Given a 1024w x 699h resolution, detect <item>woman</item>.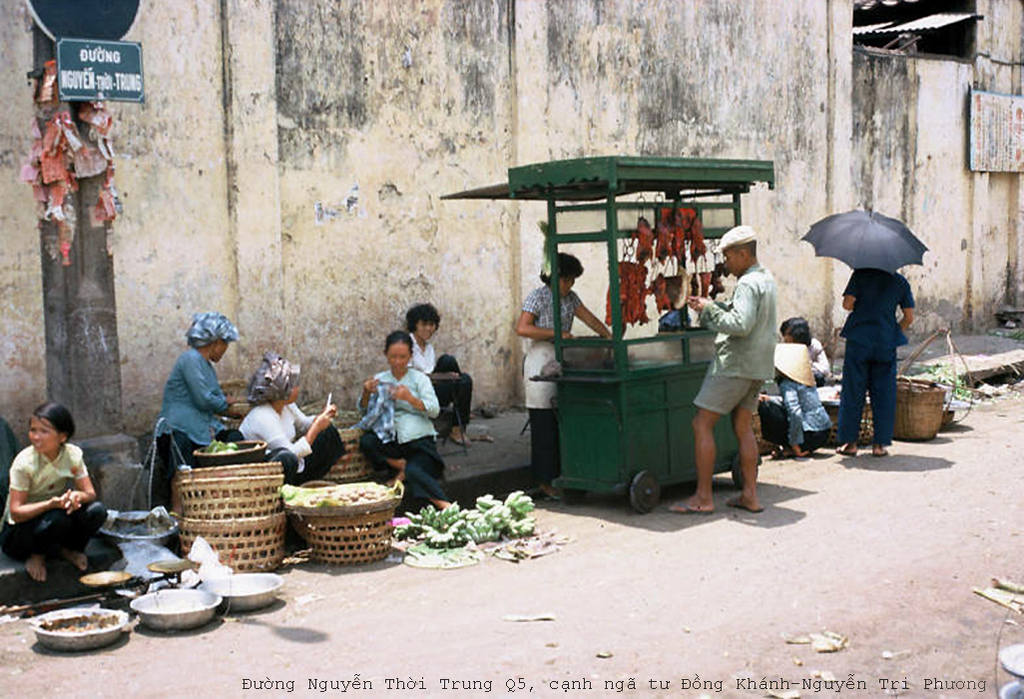
pyautogui.locateOnScreen(402, 304, 471, 444).
